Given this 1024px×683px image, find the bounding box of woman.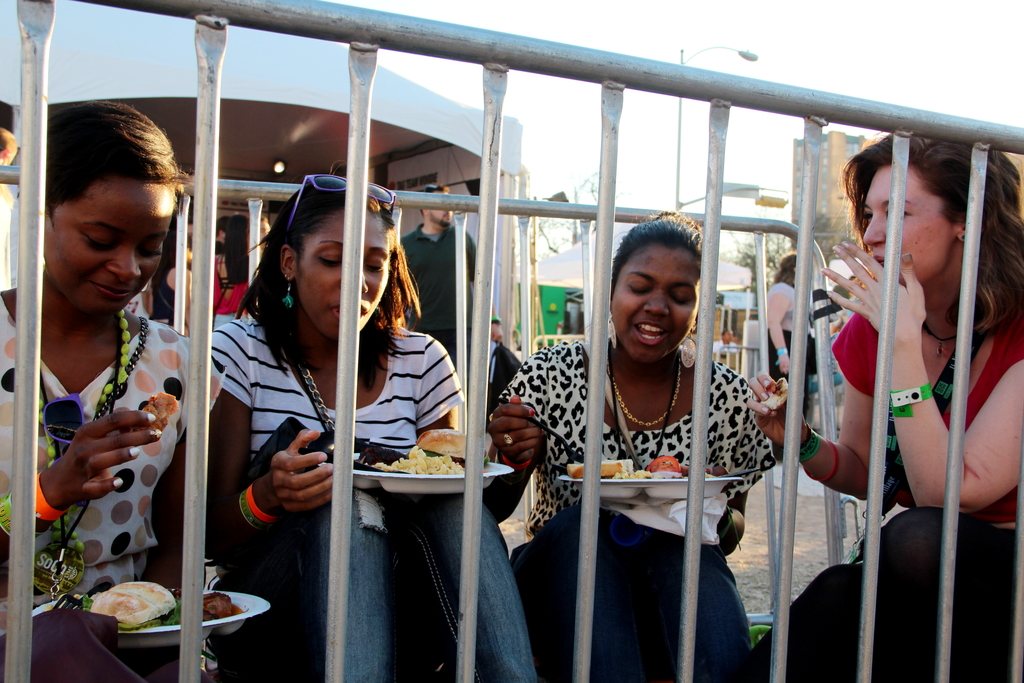
bbox(204, 145, 557, 682).
